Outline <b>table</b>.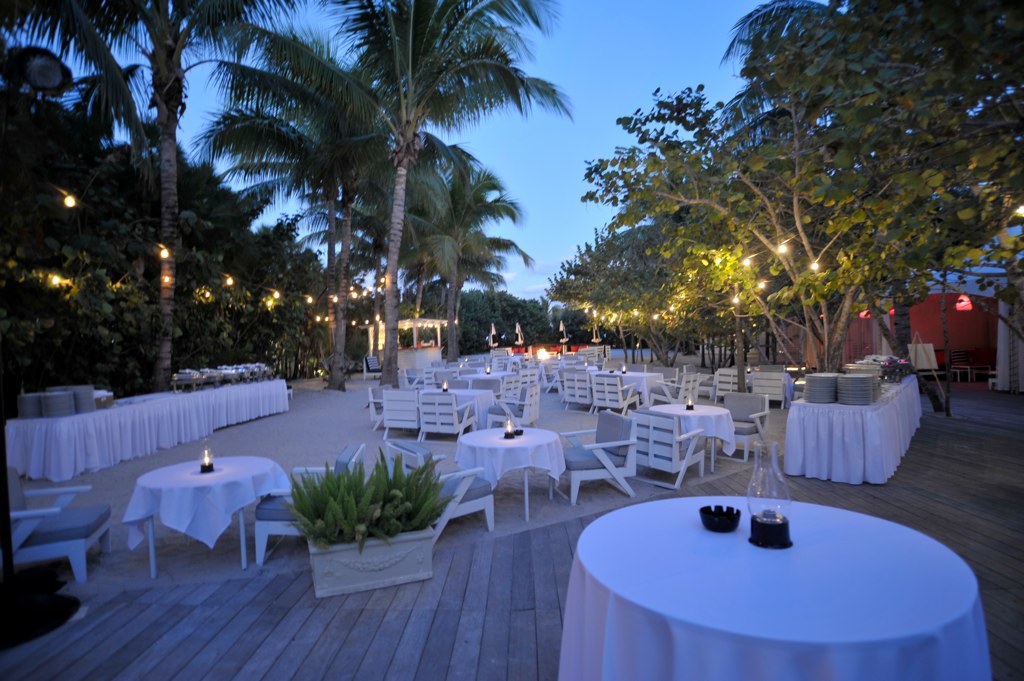
Outline: [650,404,733,473].
